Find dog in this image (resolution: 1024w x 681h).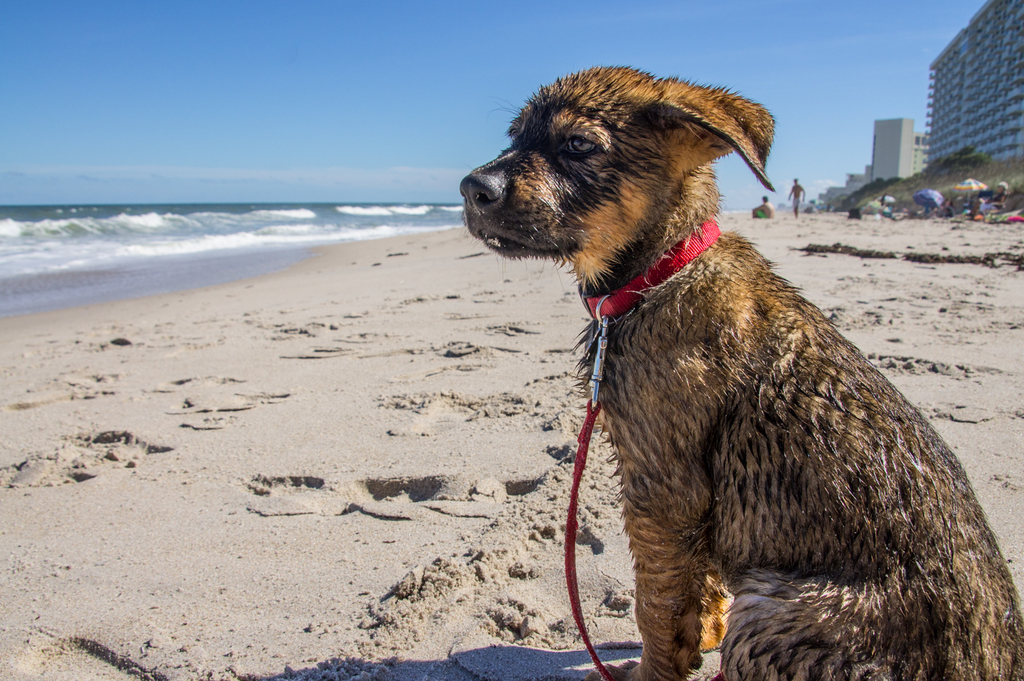
x1=458 y1=63 x2=1023 y2=680.
